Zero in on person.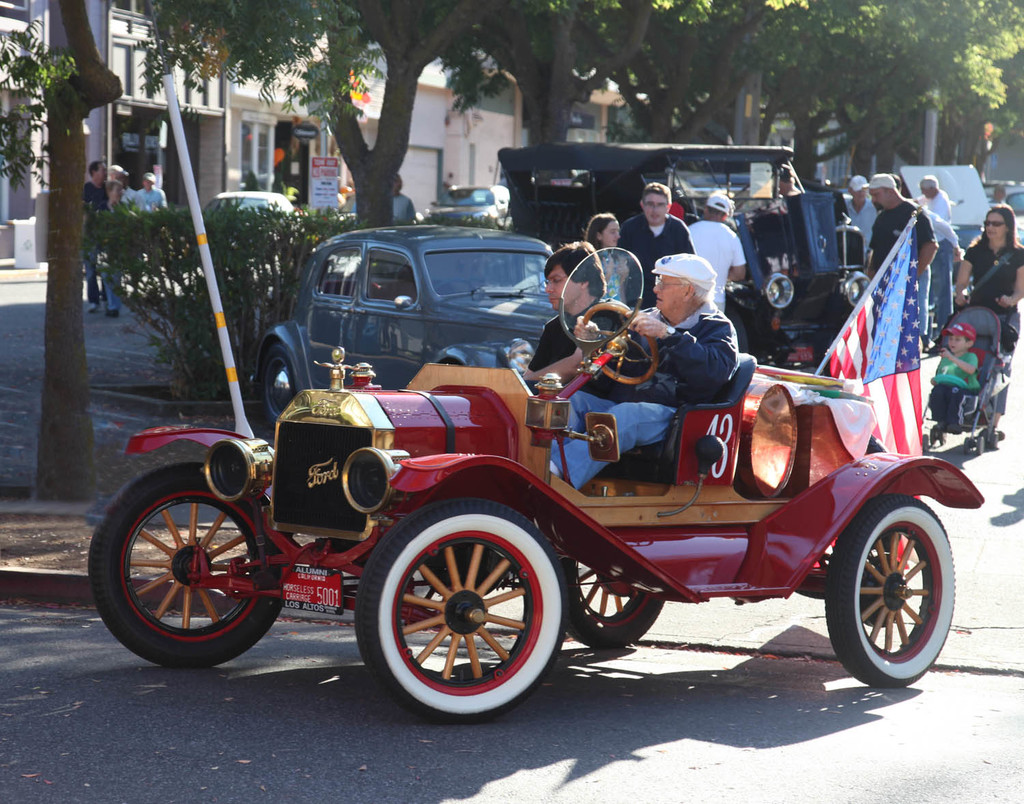
Zeroed in: [617,180,695,283].
